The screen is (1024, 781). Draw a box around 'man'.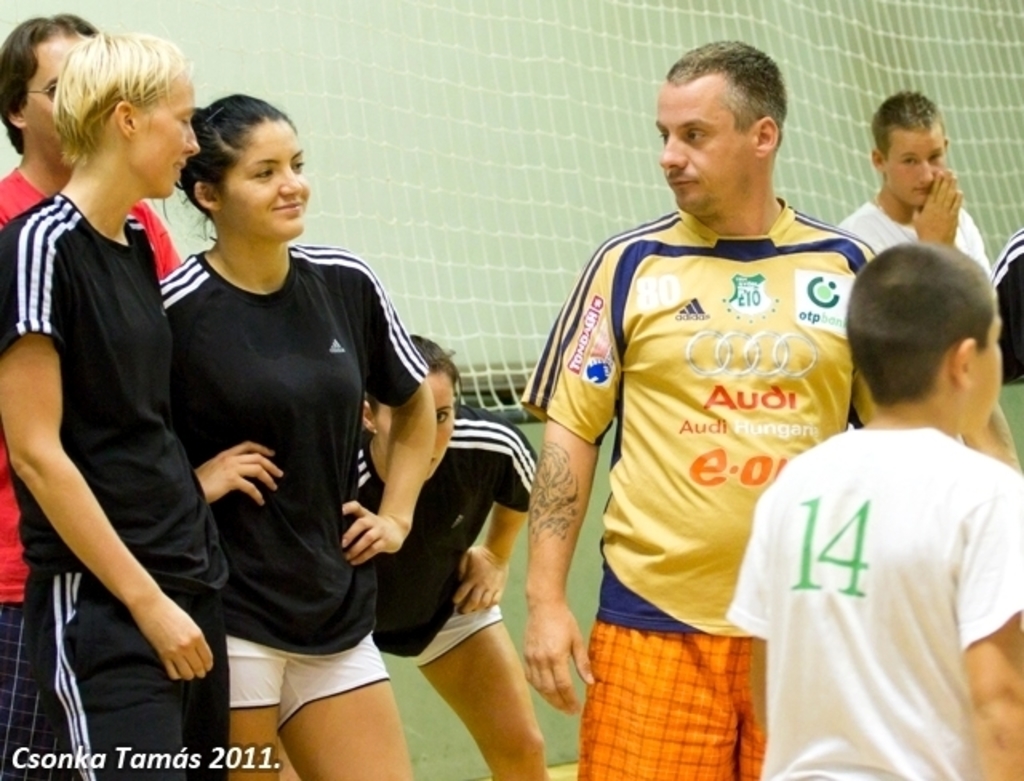
bbox=(840, 90, 992, 274).
